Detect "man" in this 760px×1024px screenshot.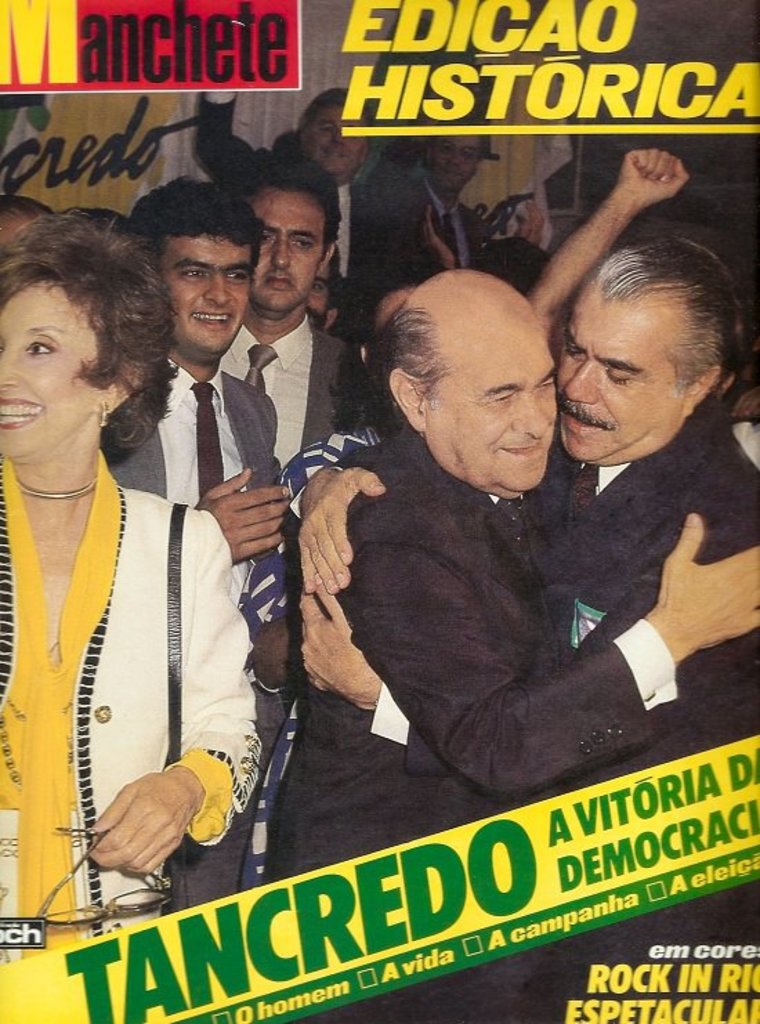
Detection: {"x1": 188, "y1": 86, "x2": 397, "y2": 344}.
